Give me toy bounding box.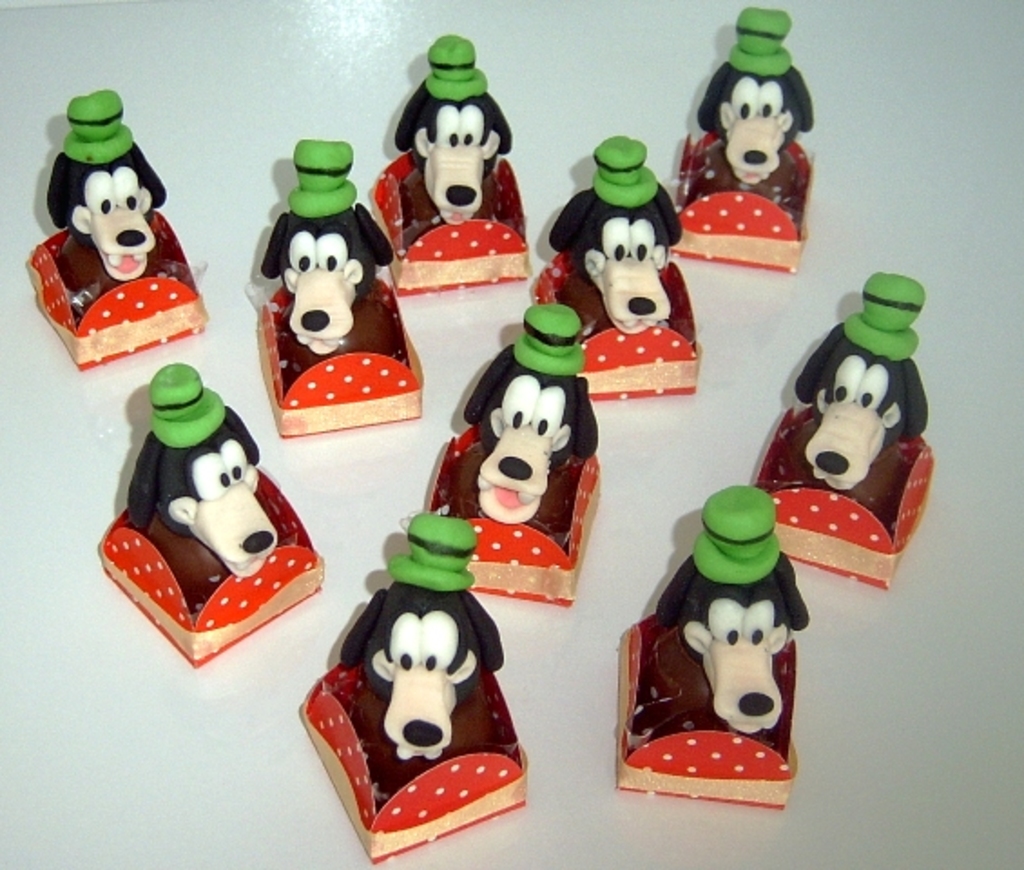
(left=362, top=31, right=531, bottom=314).
